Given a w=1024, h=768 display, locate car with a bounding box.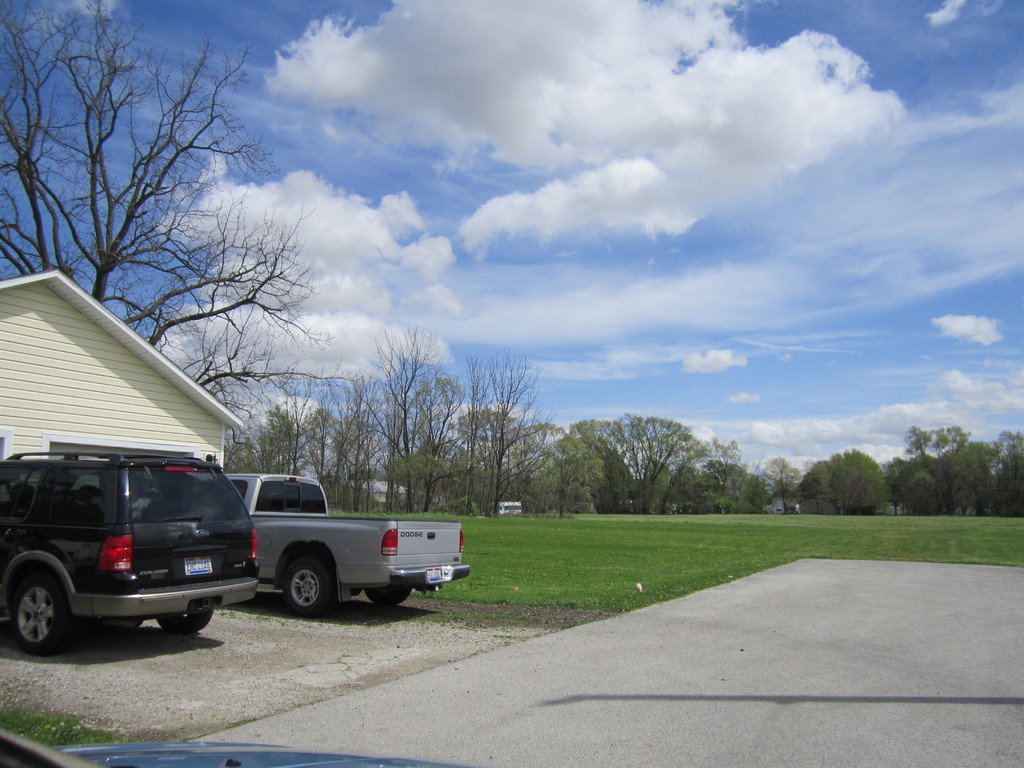
Located: {"left": 0, "top": 450, "right": 260, "bottom": 659}.
